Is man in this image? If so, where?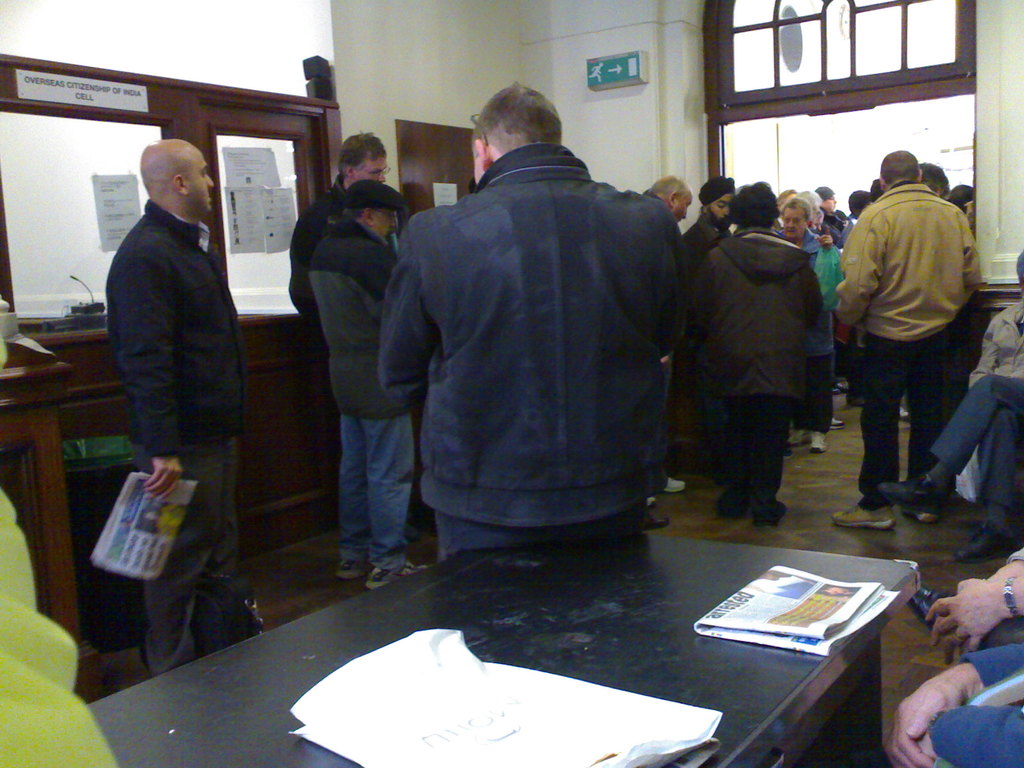
Yes, at (378,83,689,561).
